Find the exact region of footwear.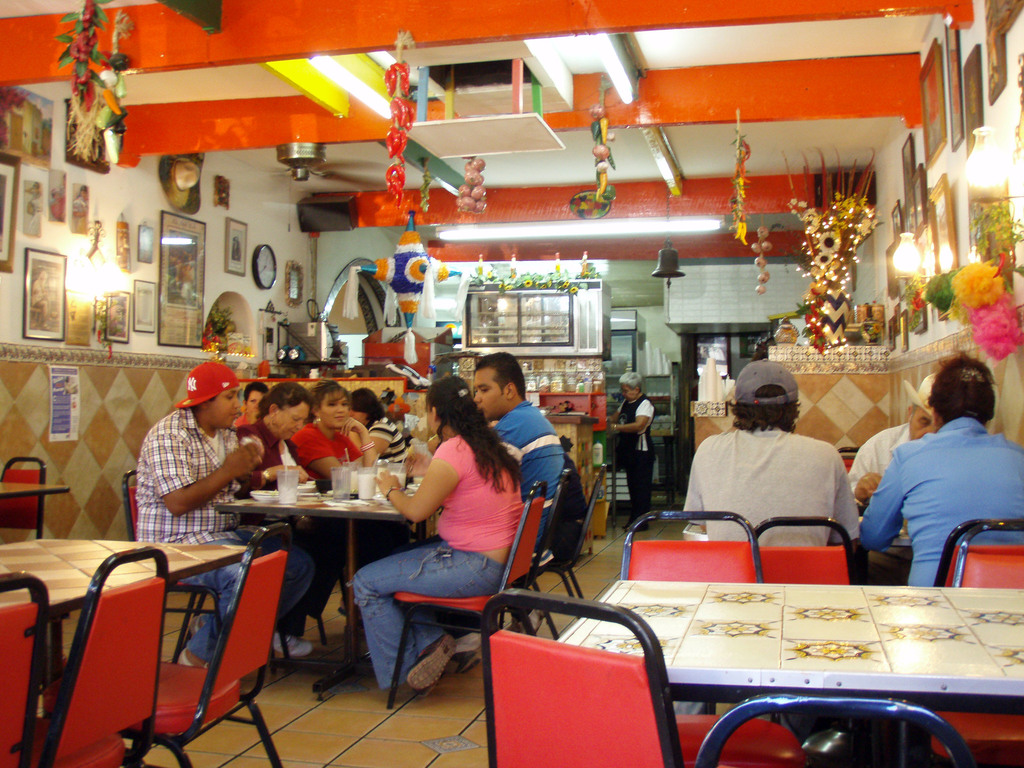
Exact region: crop(176, 646, 209, 673).
